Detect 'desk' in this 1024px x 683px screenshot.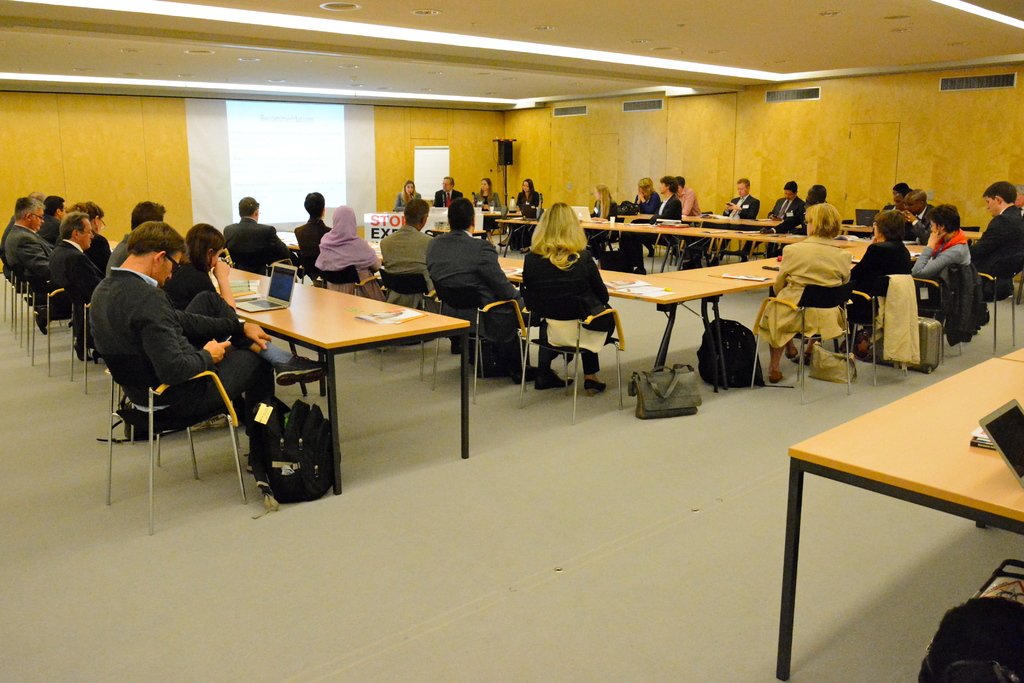
Detection: <region>154, 263, 476, 497</region>.
